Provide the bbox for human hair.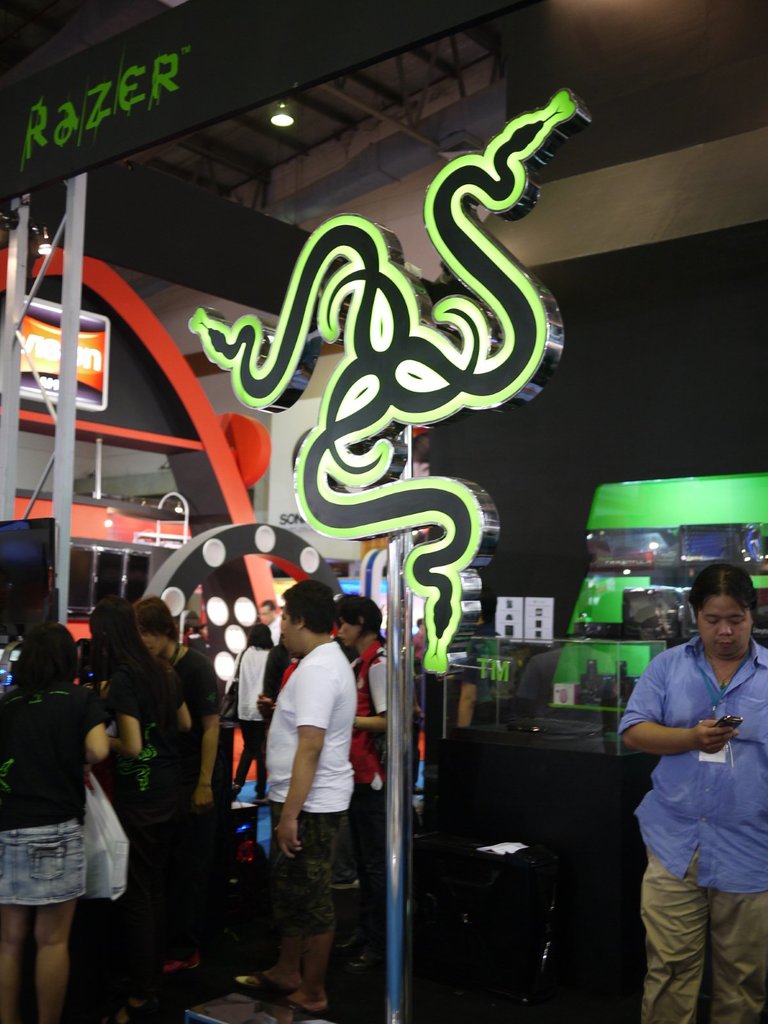
bbox(13, 620, 81, 694).
